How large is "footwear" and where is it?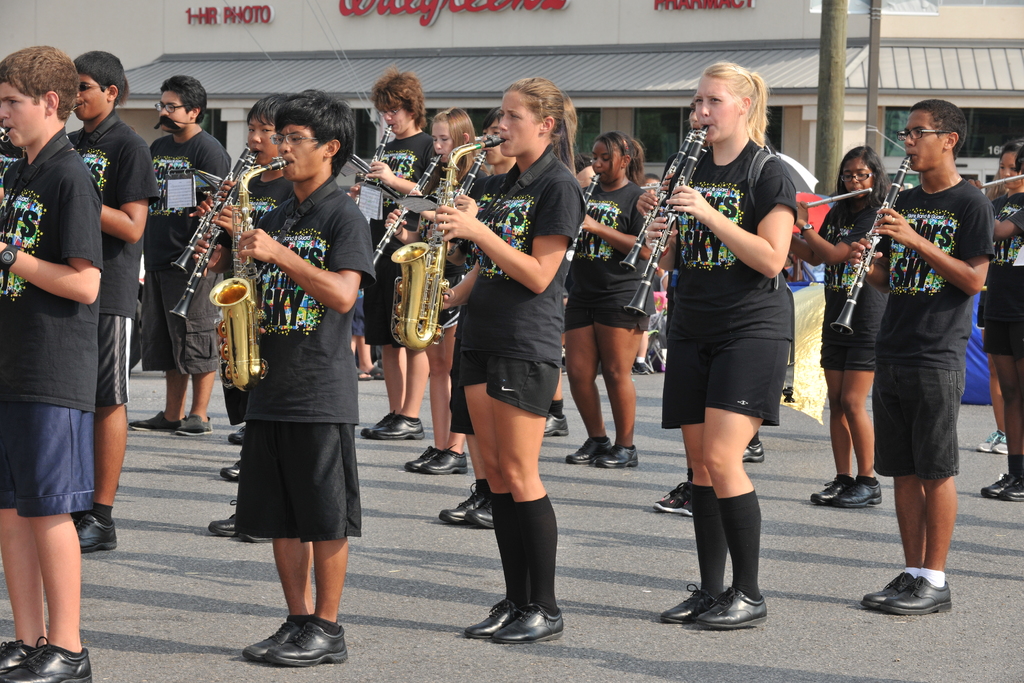
Bounding box: 811/472/852/505.
